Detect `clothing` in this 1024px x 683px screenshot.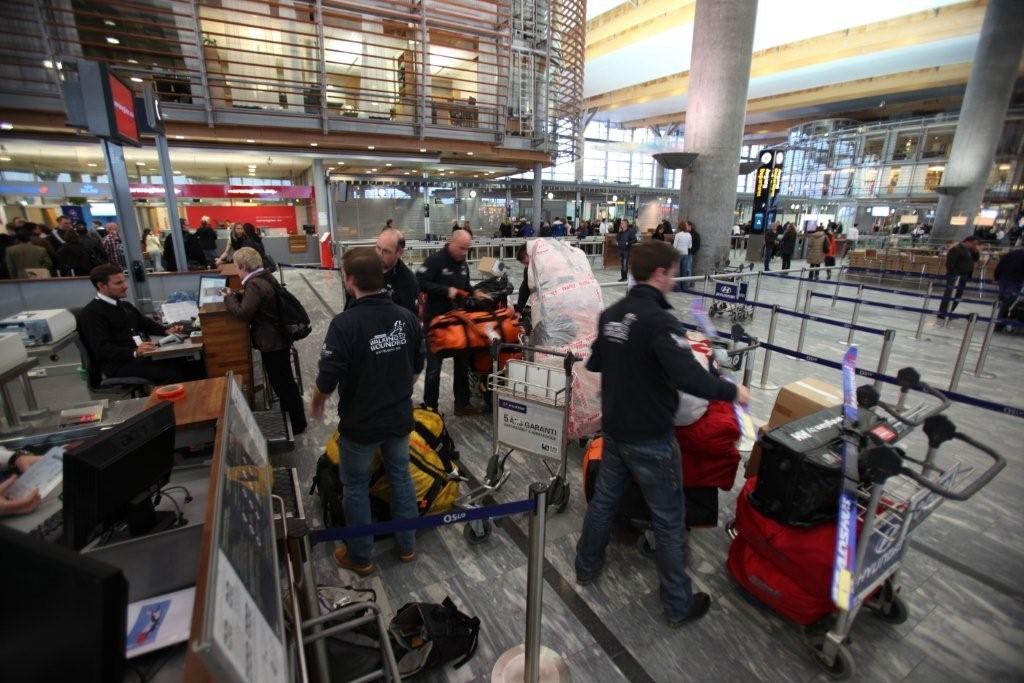
Detection: l=617, t=223, r=629, b=267.
